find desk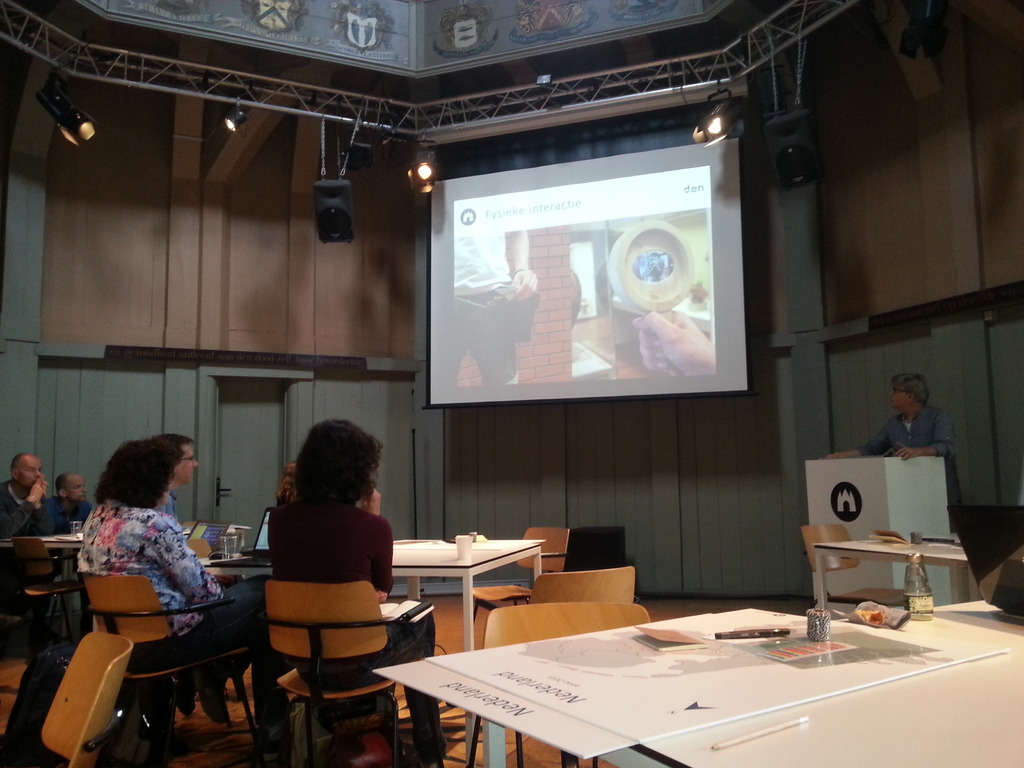
select_region(484, 599, 1023, 767)
